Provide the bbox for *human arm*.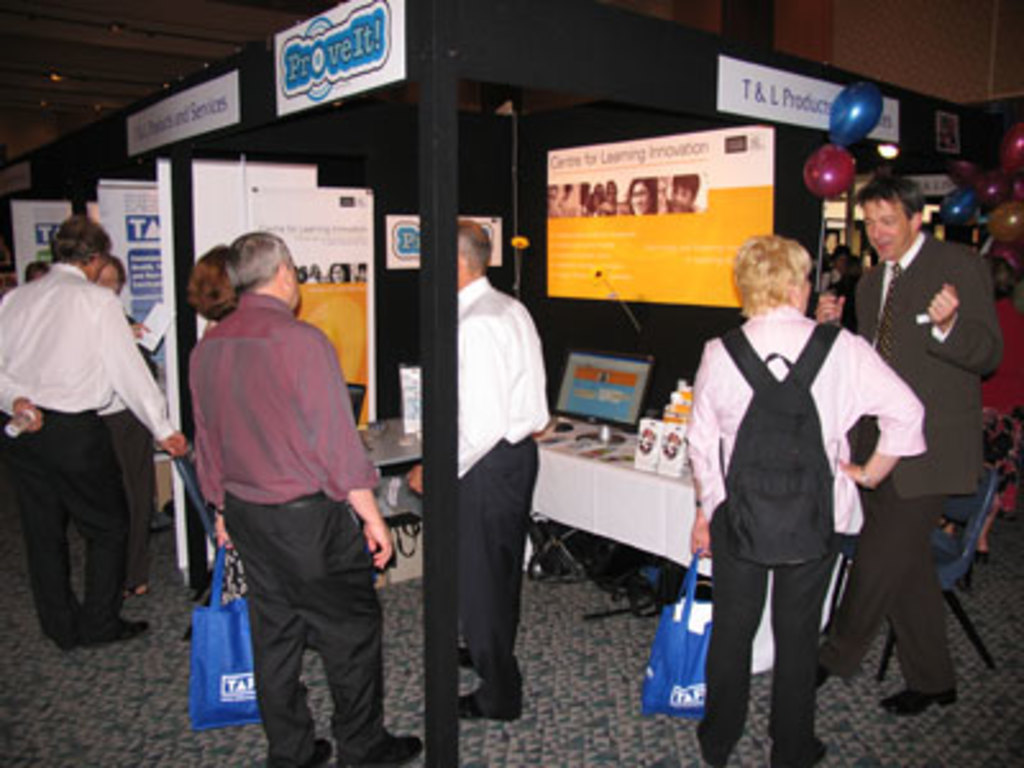
x1=812, y1=284, x2=855, y2=335.
